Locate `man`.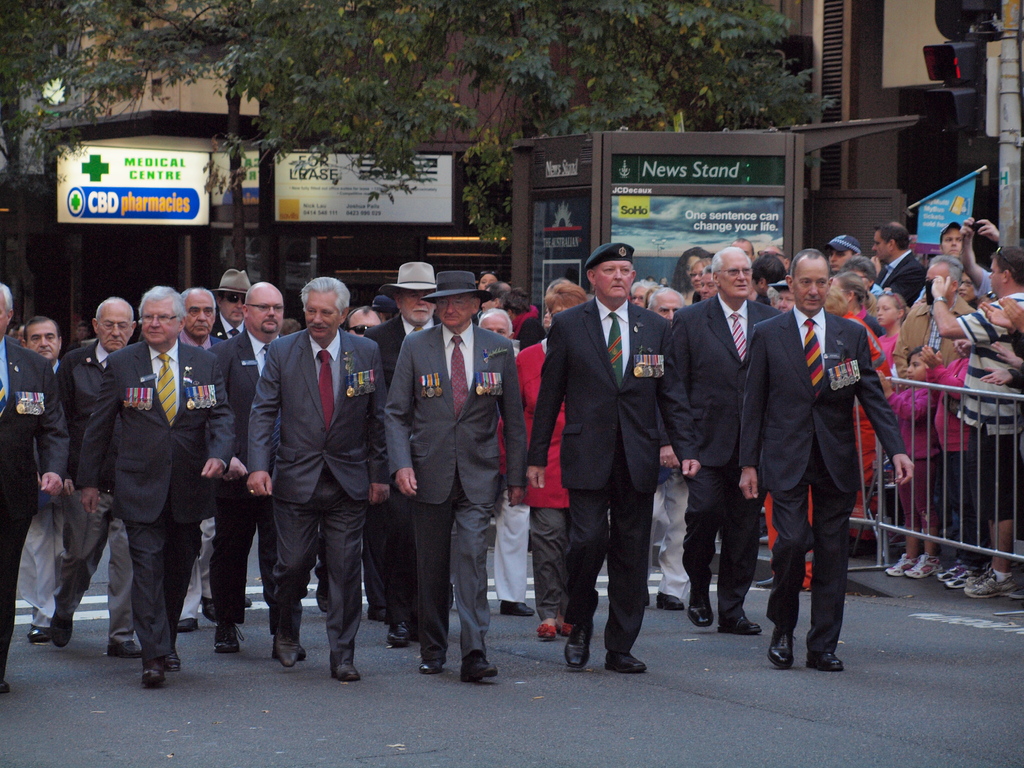
Bounding box: 612,283,715,616.
